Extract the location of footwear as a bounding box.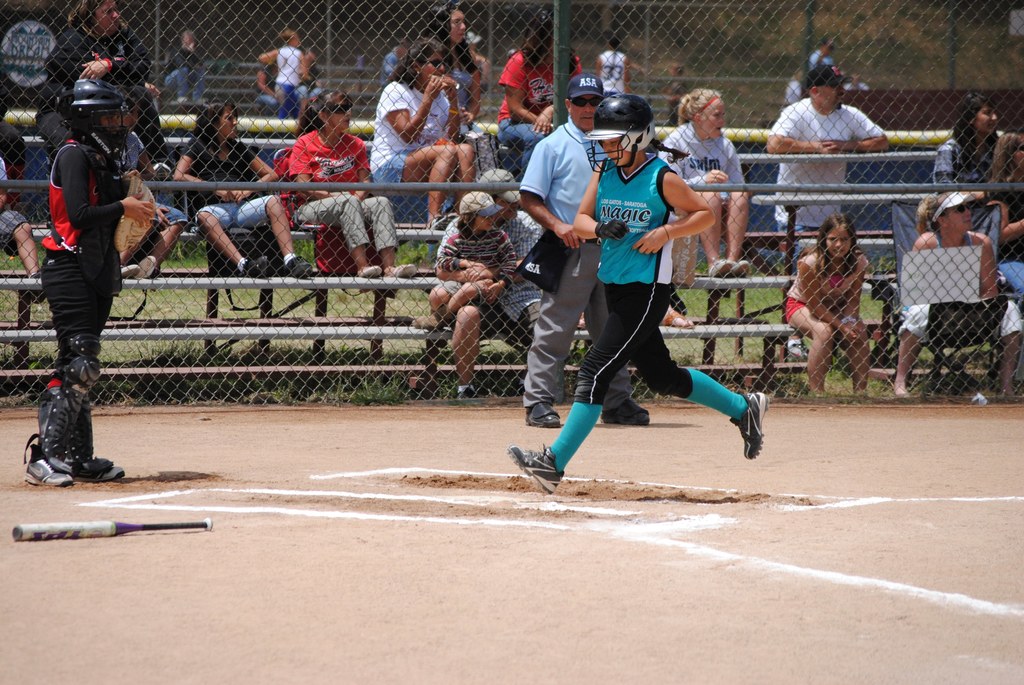
71, 452, 120, 478.
